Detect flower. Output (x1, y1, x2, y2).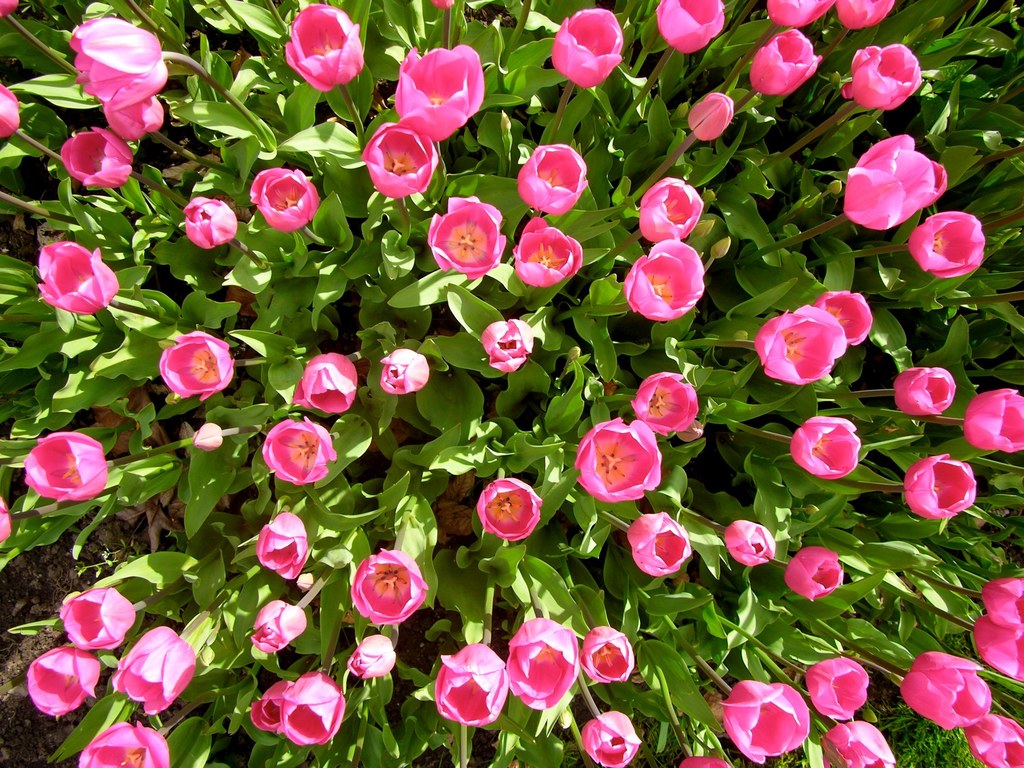
(24, 431, 108, 502).
